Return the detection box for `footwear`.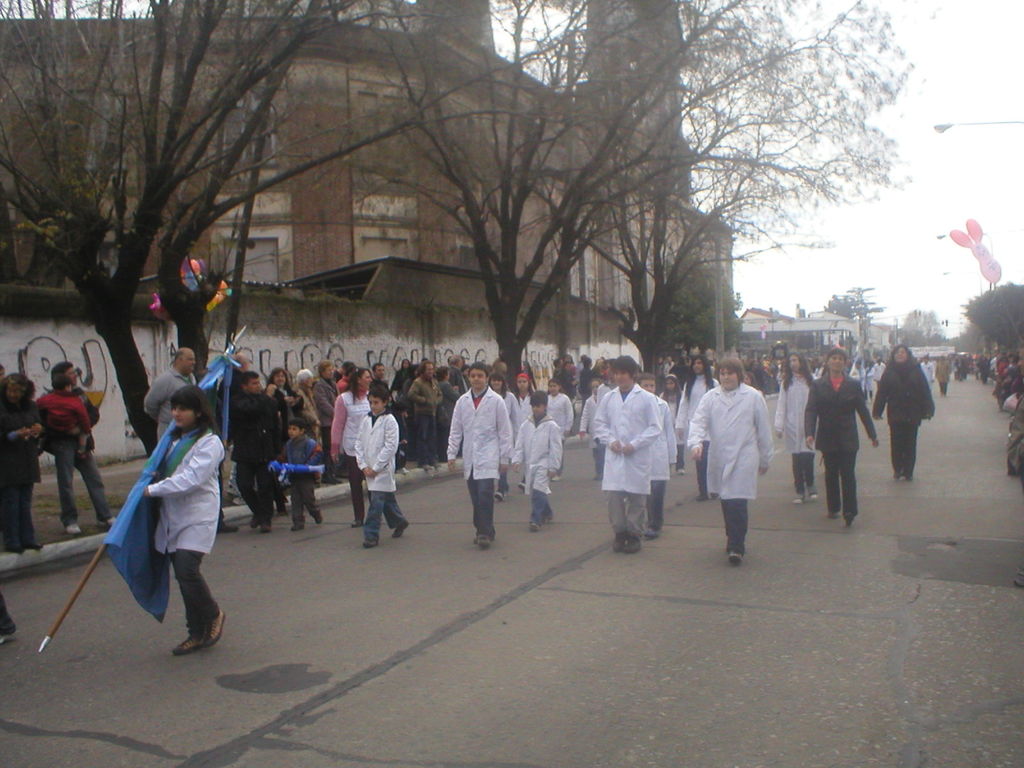
[left=804, top=487, right=817, bottom=500].
